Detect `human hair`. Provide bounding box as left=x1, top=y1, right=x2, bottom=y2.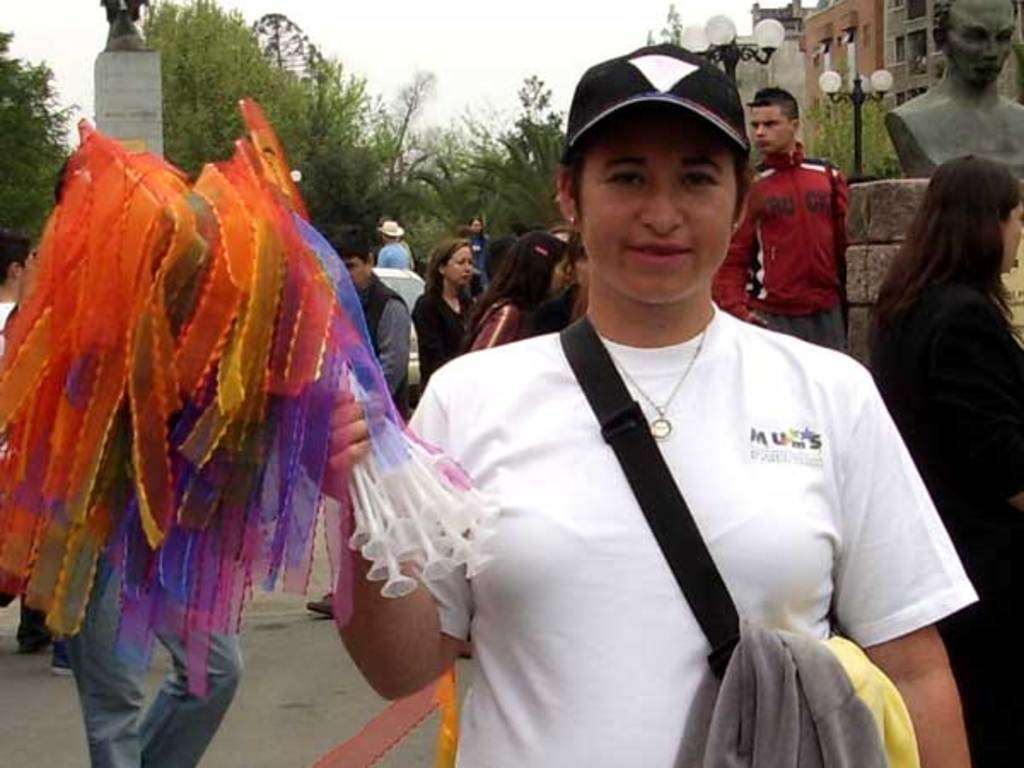
left=741, top=82, right=800, bottom=137.
